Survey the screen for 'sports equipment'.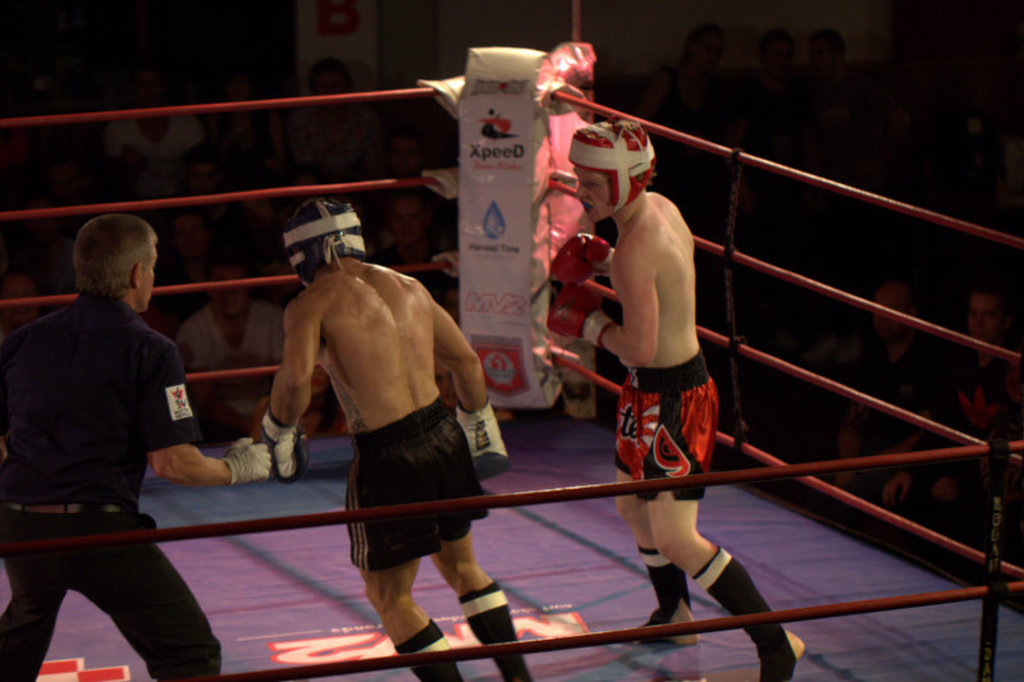
Survey found: [left=556, top=230, right=612, bottom=292].
